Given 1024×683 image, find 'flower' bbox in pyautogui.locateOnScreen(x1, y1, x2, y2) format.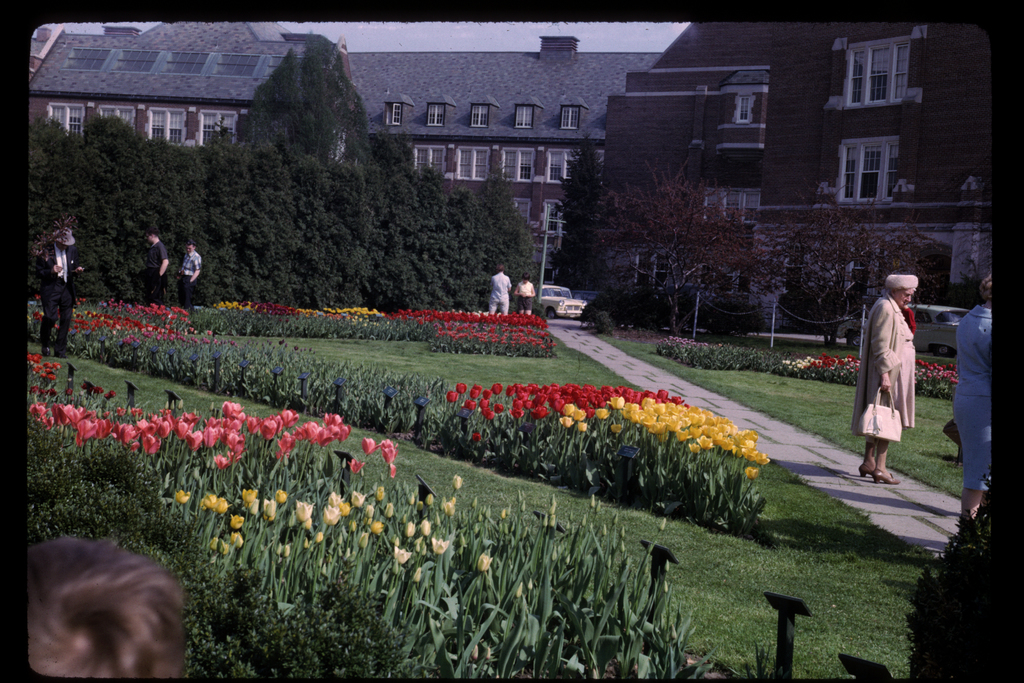
pyautogui.locateOnScreen(26, 354, 30, 361).
